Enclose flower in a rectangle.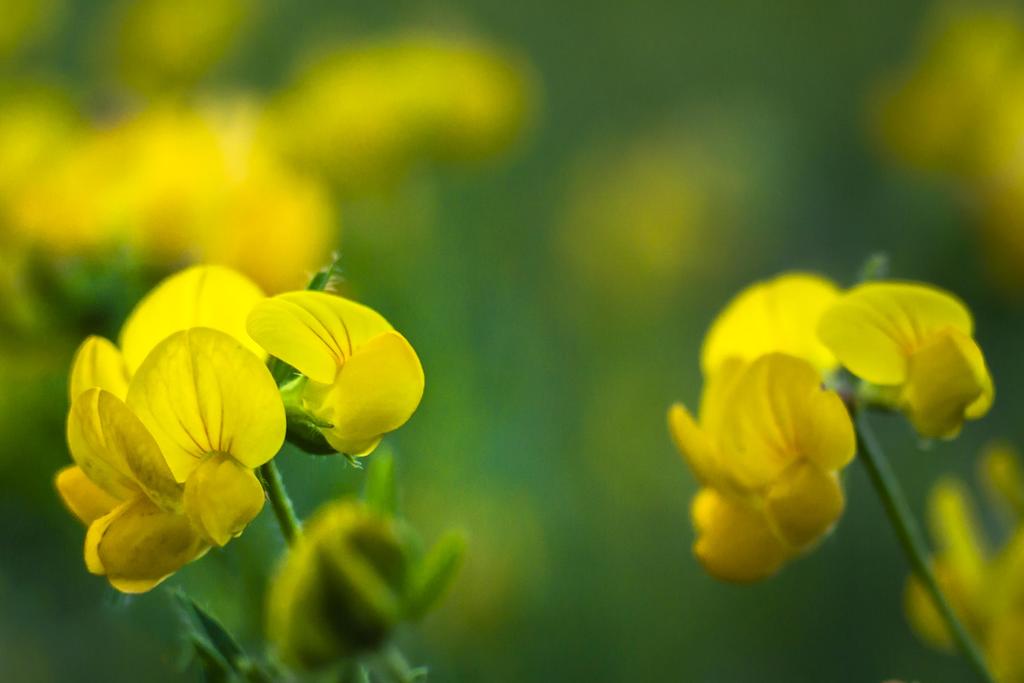
detection(815, 285, 995, 443).
